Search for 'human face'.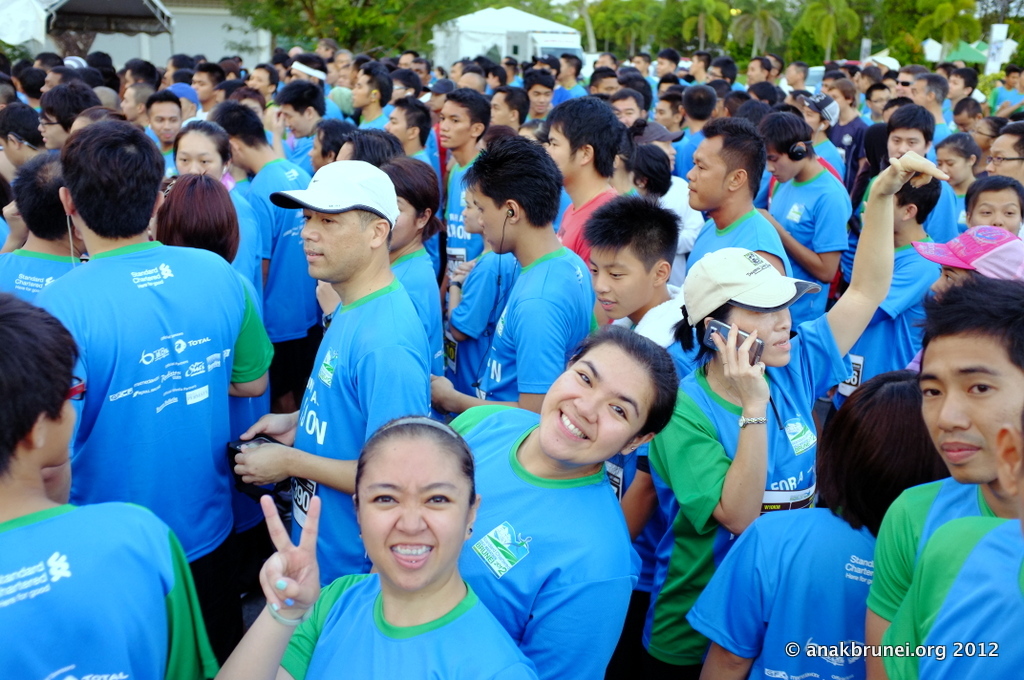
Found at [246, 68, 271, 98].
